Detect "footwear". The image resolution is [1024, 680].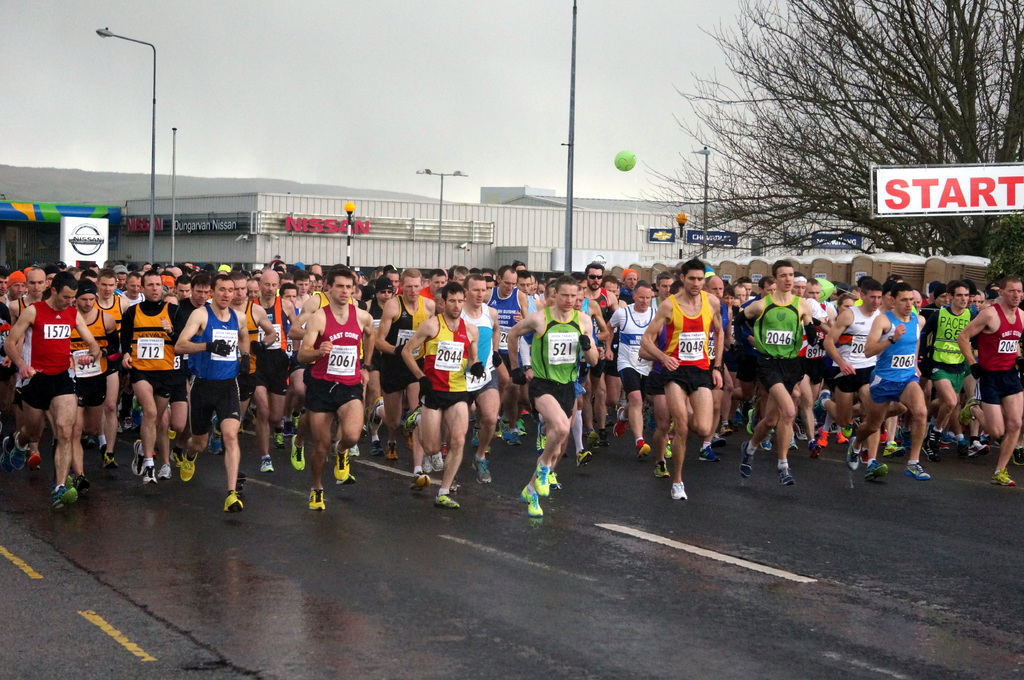
[x1=431, y1=452, x2=444, y2=472].
